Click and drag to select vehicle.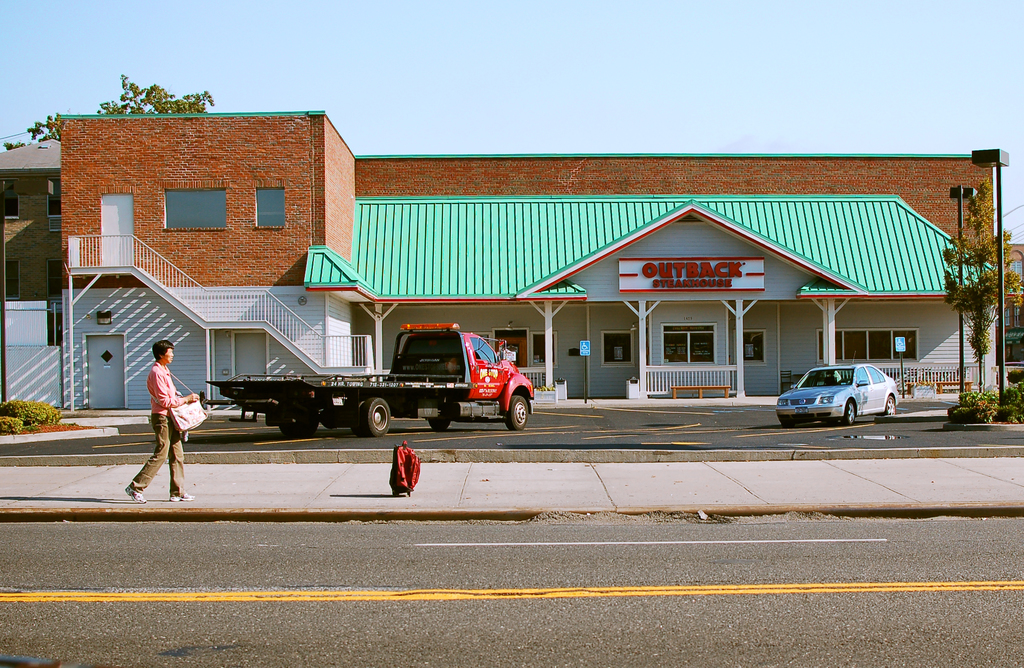
Selection: 776 350 900 426.
